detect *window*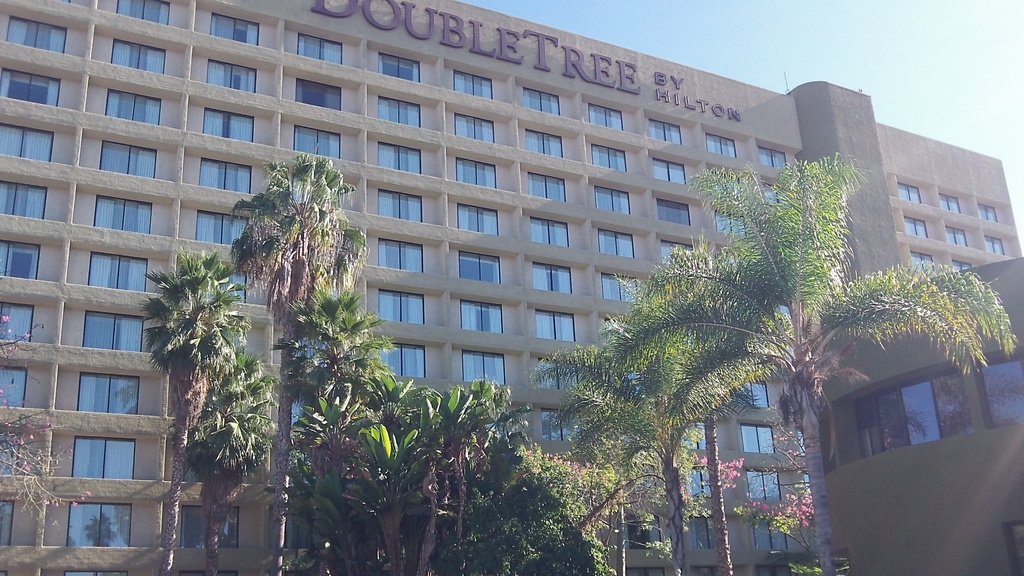
box=[383, 236, 426, 277]
